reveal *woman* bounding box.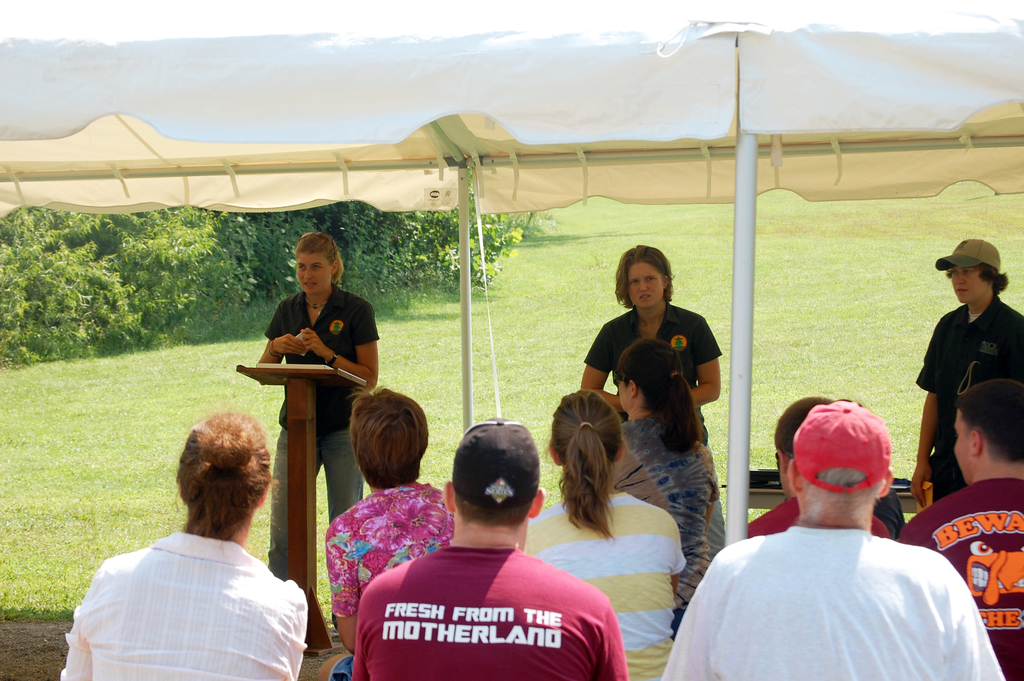
Revealed: select_region(59, 400, 311, 675).
